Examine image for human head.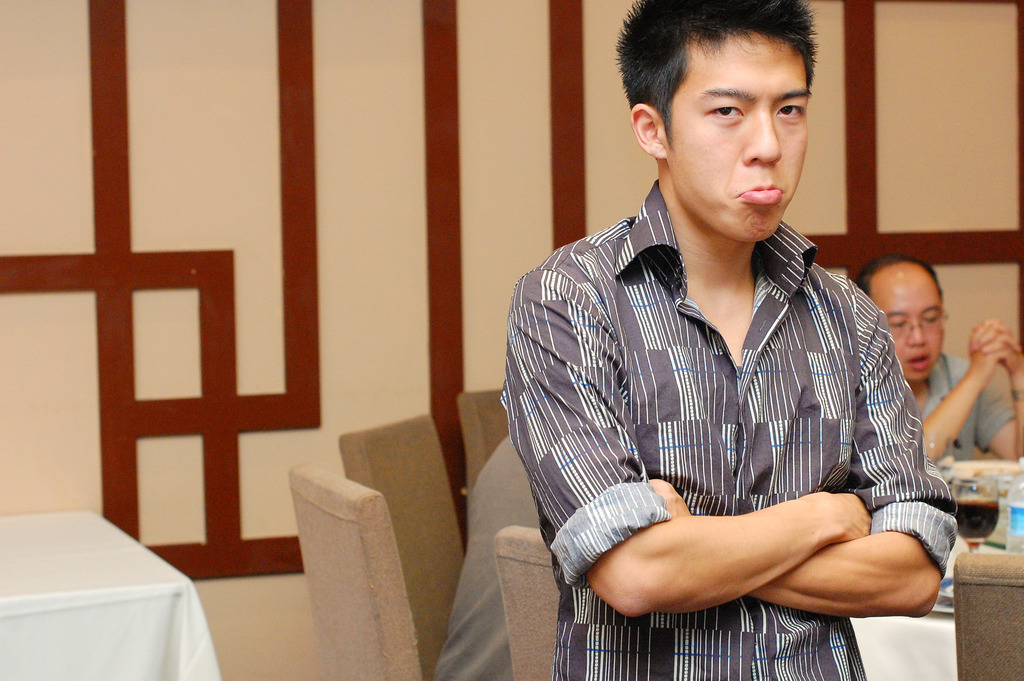
Examination result: <box>621,0,857,237</box>.
